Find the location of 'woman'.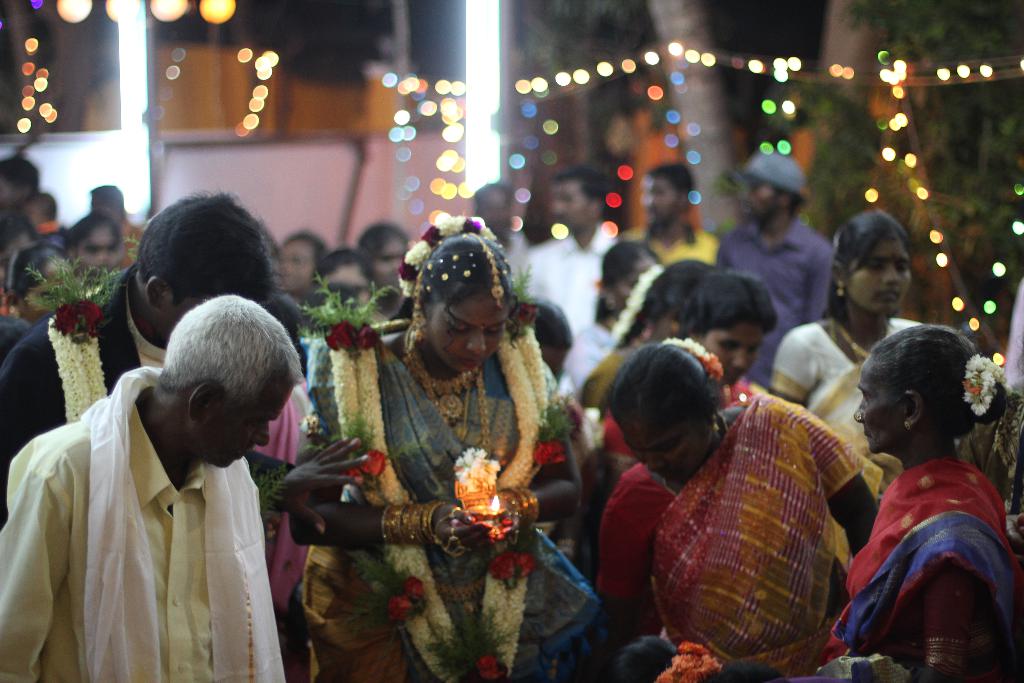
Location: rect(823, 313, 1023, 682).
